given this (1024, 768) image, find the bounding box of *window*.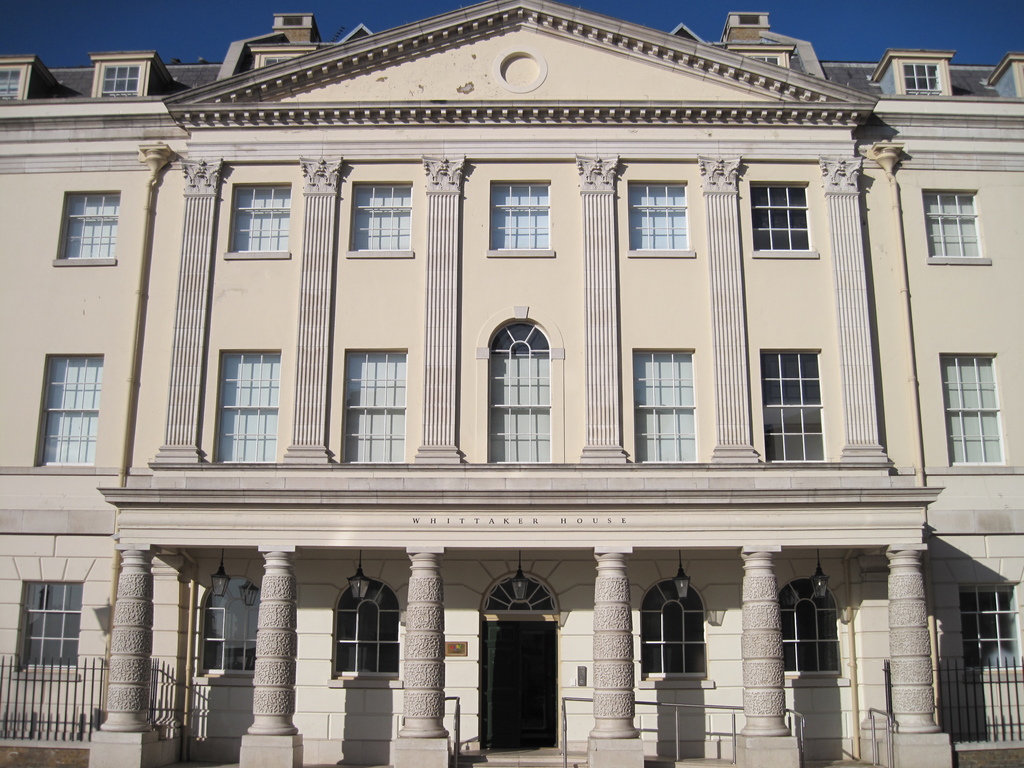
901,63,943,102.
